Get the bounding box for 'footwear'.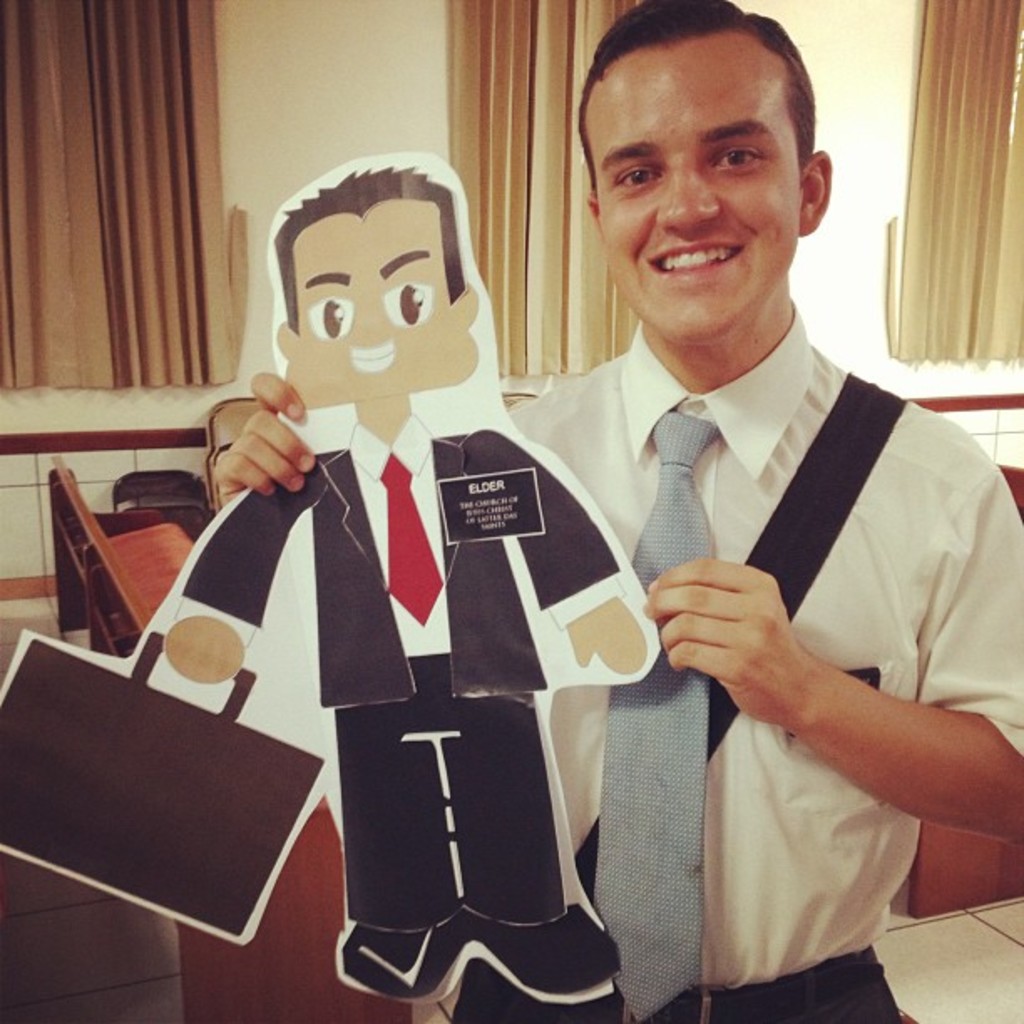
467:907:624:999.
